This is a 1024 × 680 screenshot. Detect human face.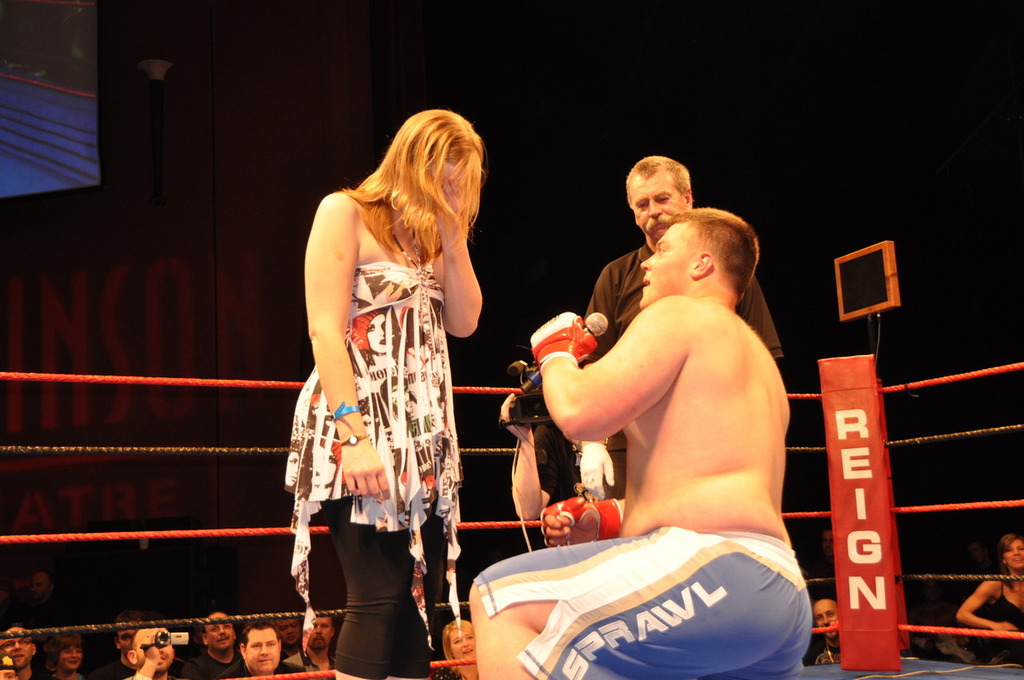
31/576/48/600.
